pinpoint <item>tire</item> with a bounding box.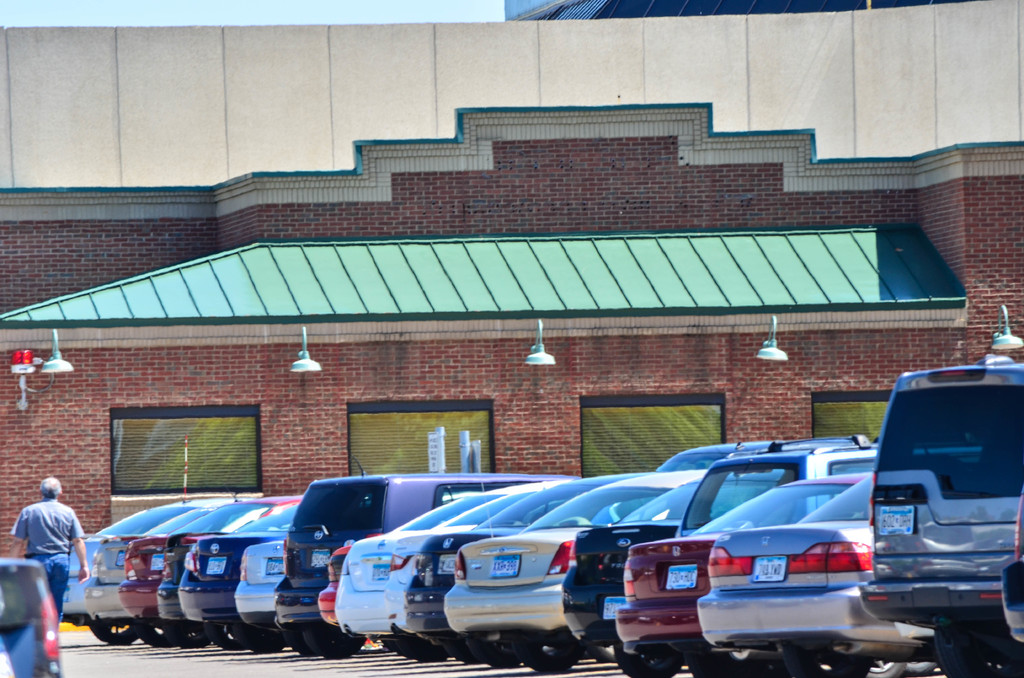
Rect(284, 622, 323, 659).
